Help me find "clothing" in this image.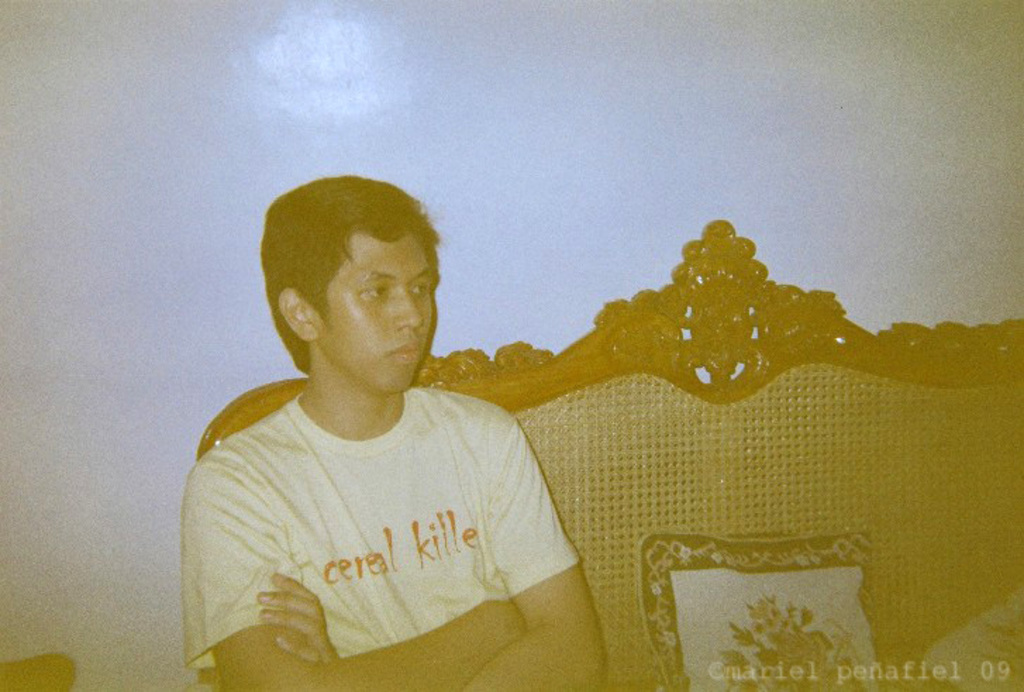
Found it: bbox=[183, 376, 586, 671].
